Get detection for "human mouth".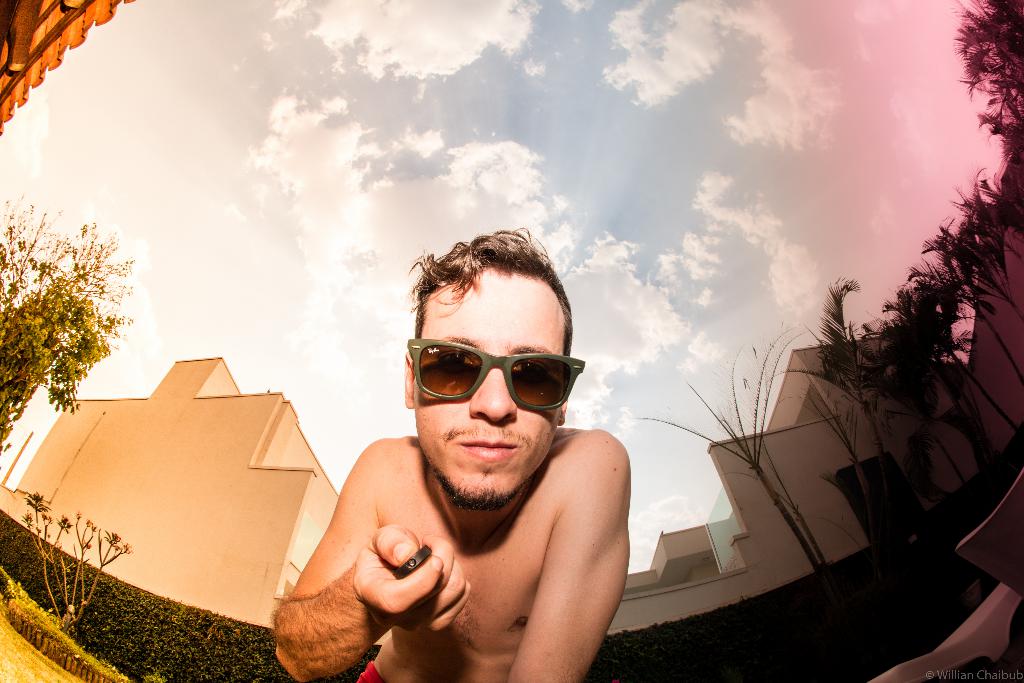
Detection: box=[455, 437, 517, 457].
